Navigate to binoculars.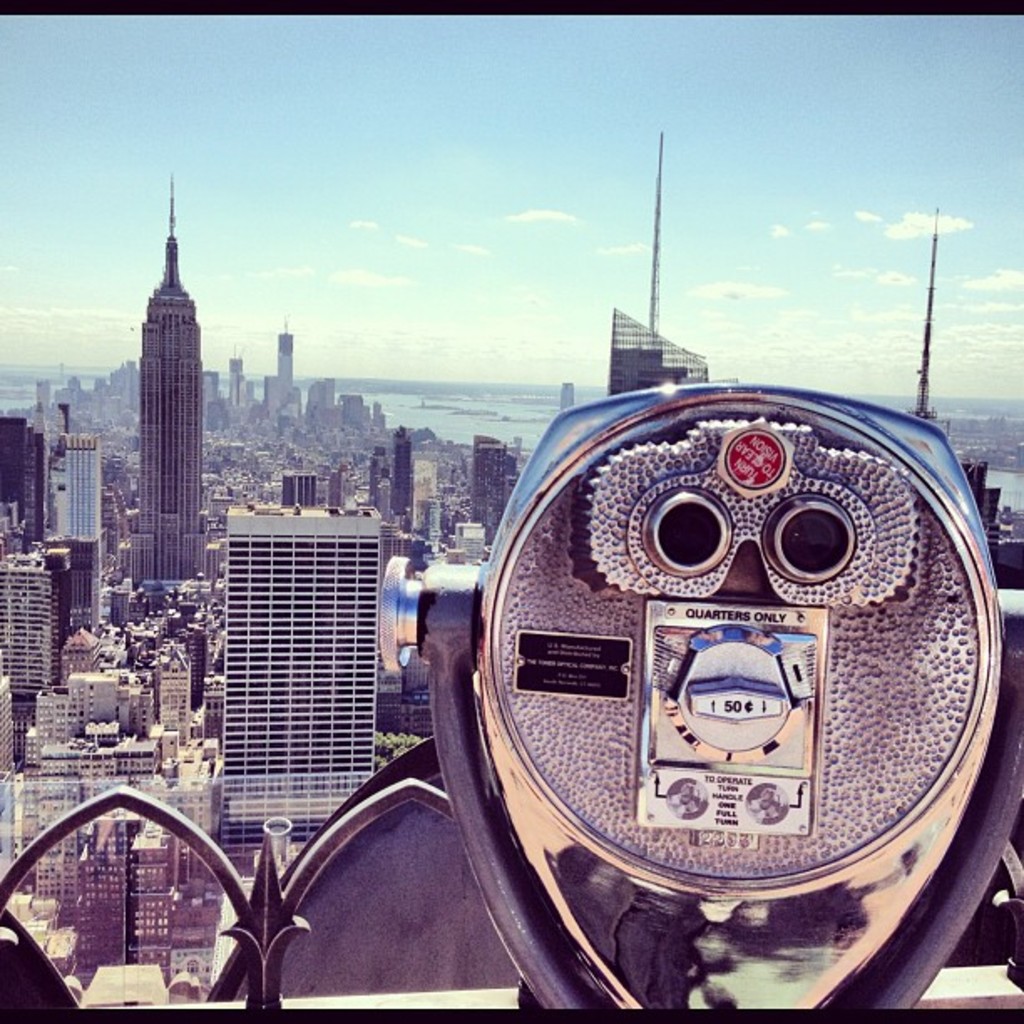
Navigation target: (373,378,1004,915).
